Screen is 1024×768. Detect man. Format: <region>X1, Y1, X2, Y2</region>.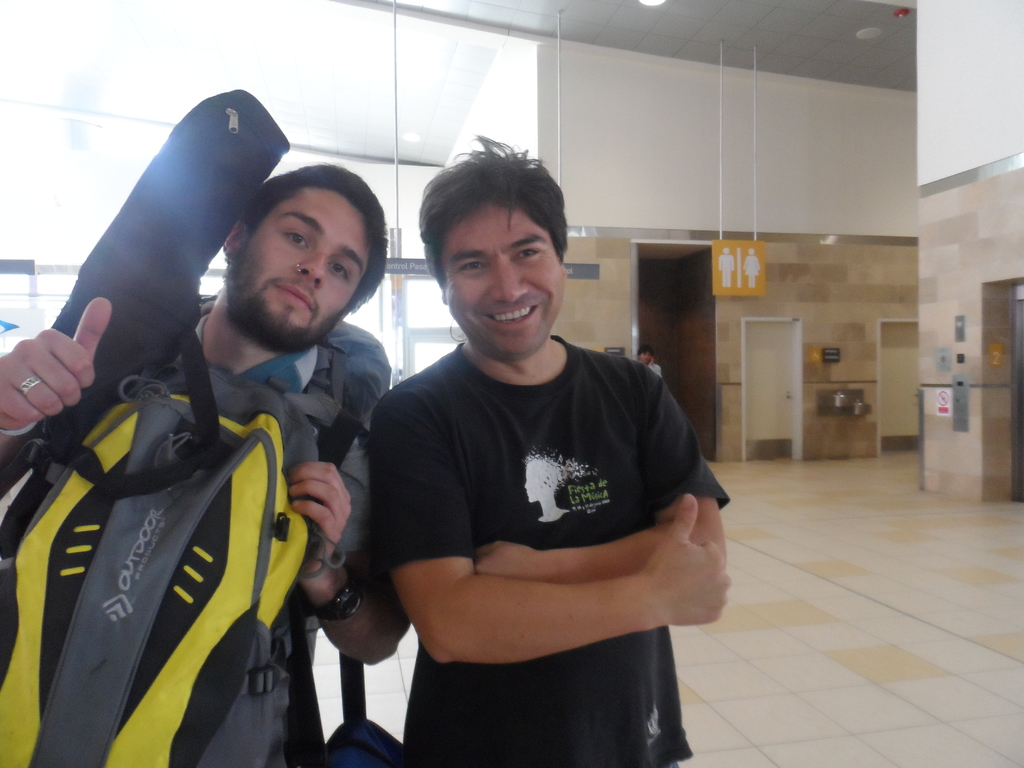
<region>0, 161, 410, 767</region>.
